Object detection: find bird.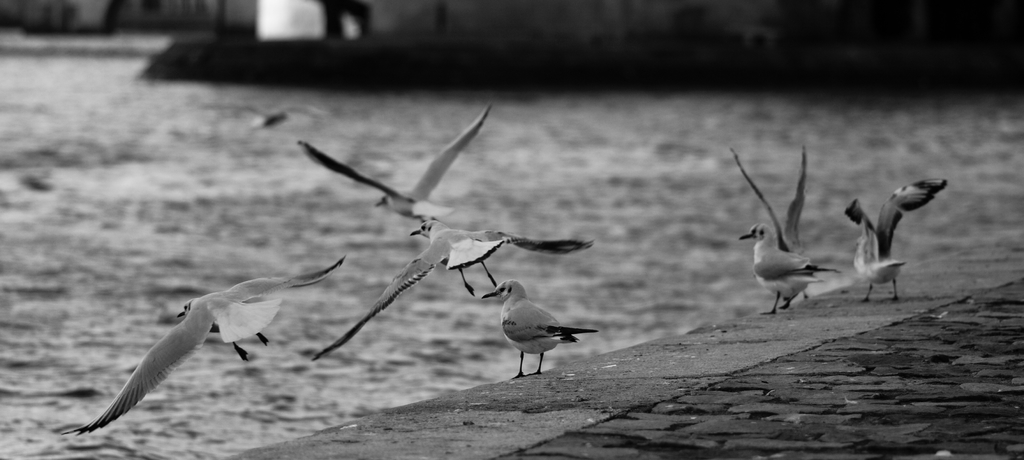
BBox(481, 282, 599, 357).
